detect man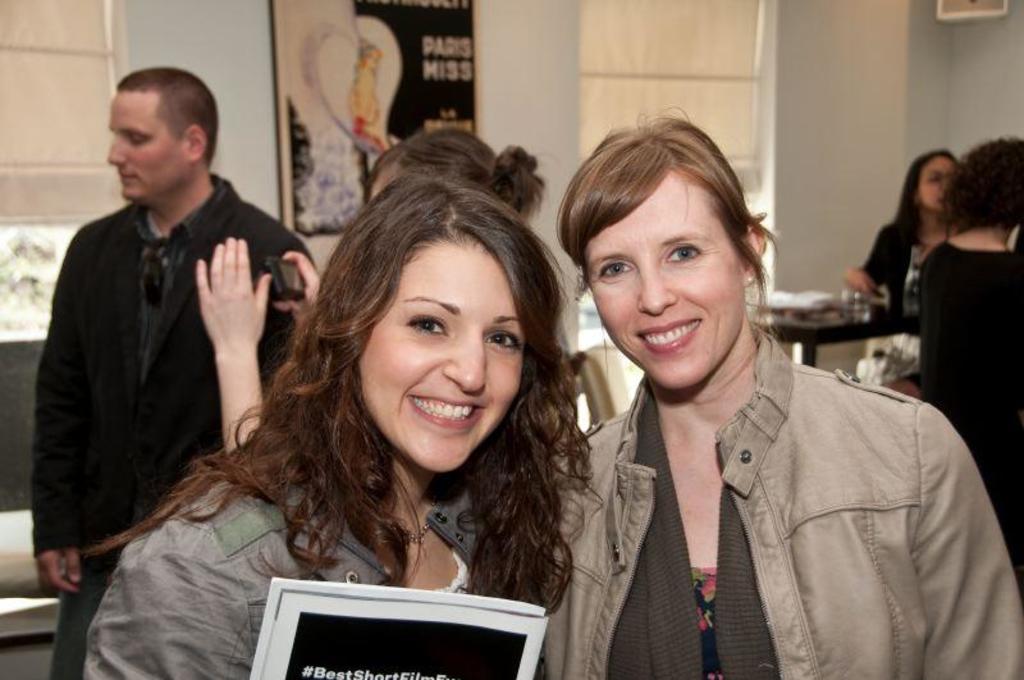
(left=32, top=58, right=317, bottom=679)
